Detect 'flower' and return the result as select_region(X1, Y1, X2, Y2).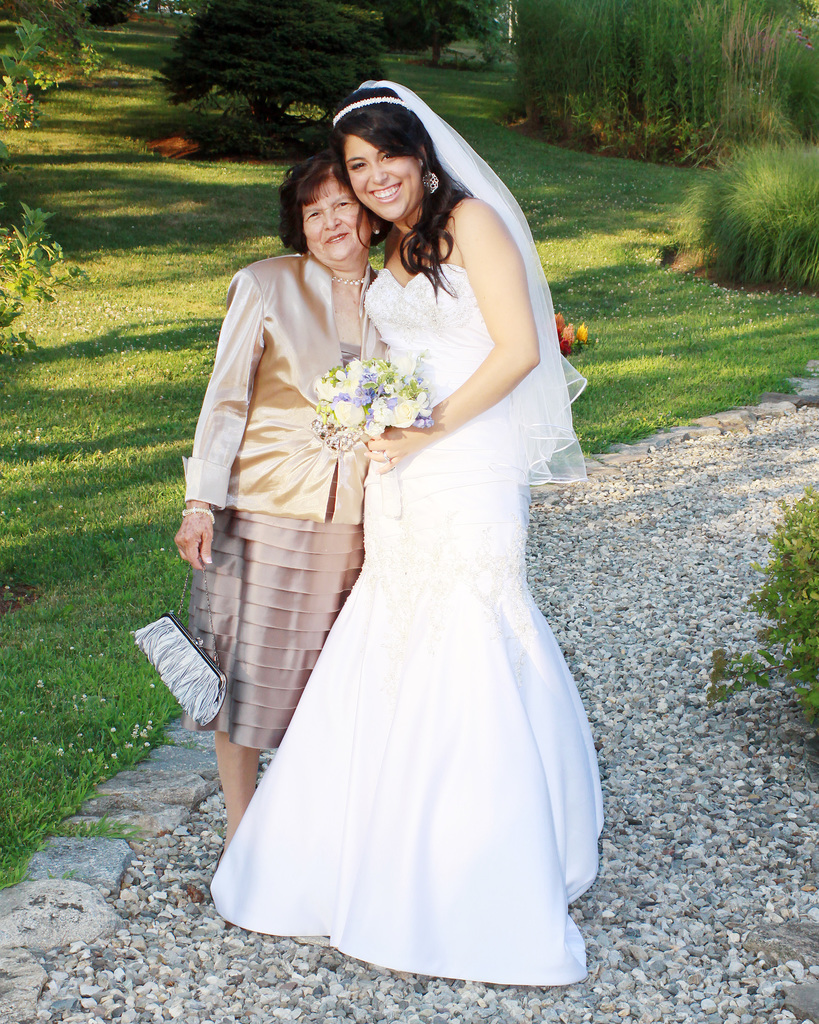
select_region(554, 309, 566, 335).
